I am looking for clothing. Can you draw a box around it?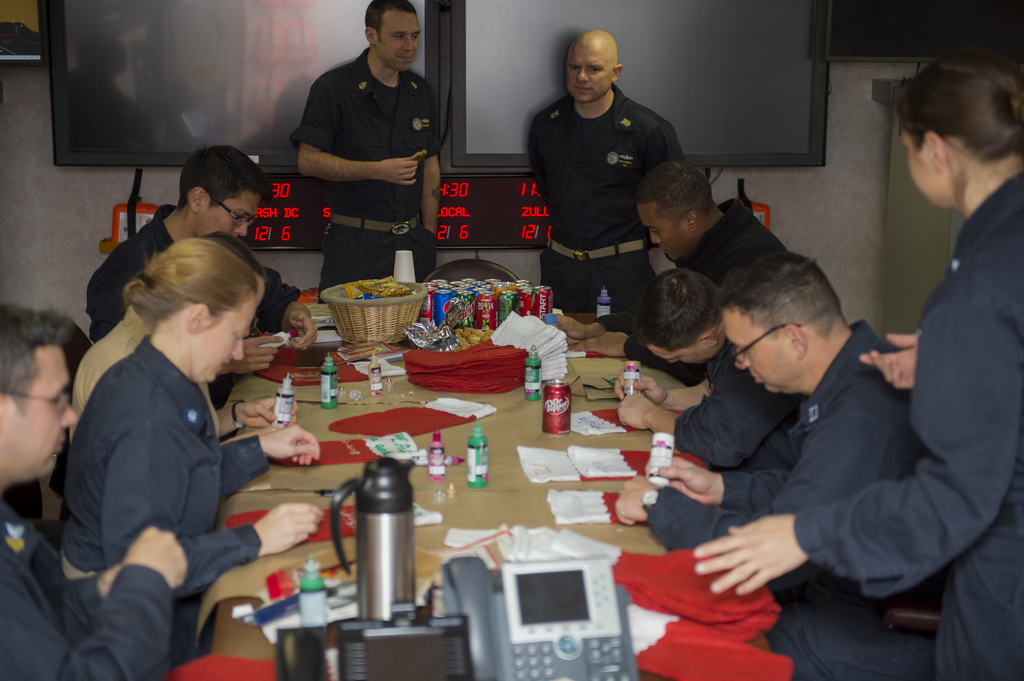
Sure, the bounding box is x1=789, y1=177, x2=1023, y2=680.
